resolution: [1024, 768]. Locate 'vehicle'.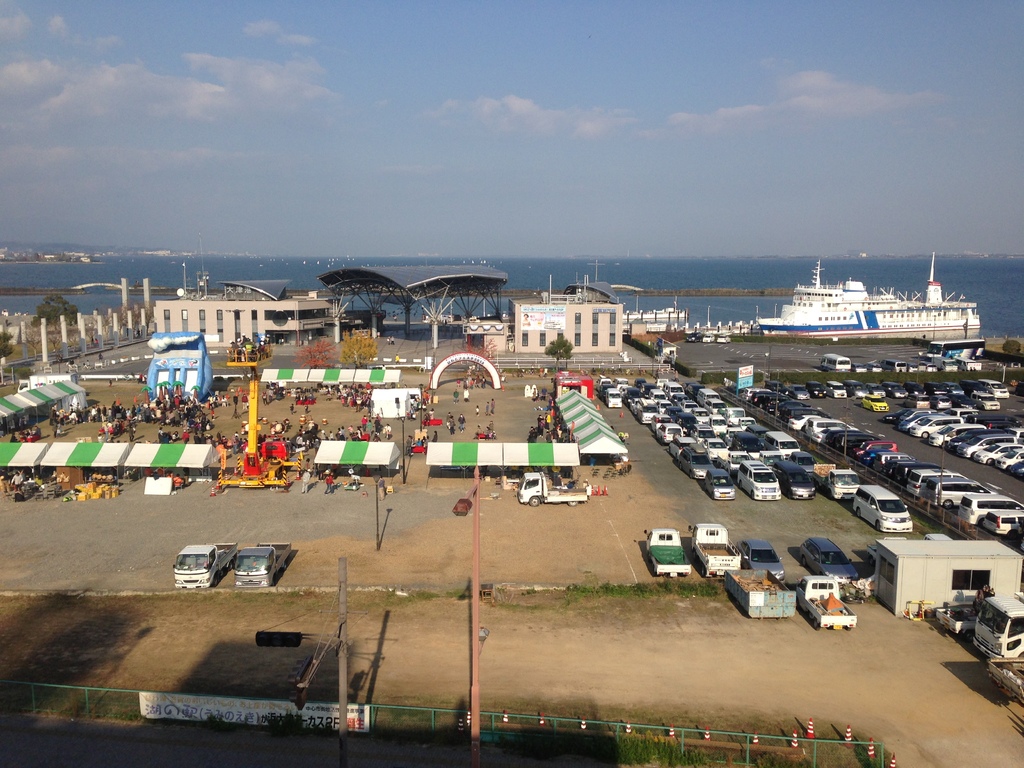
<box>936,587,979,632</box>.
